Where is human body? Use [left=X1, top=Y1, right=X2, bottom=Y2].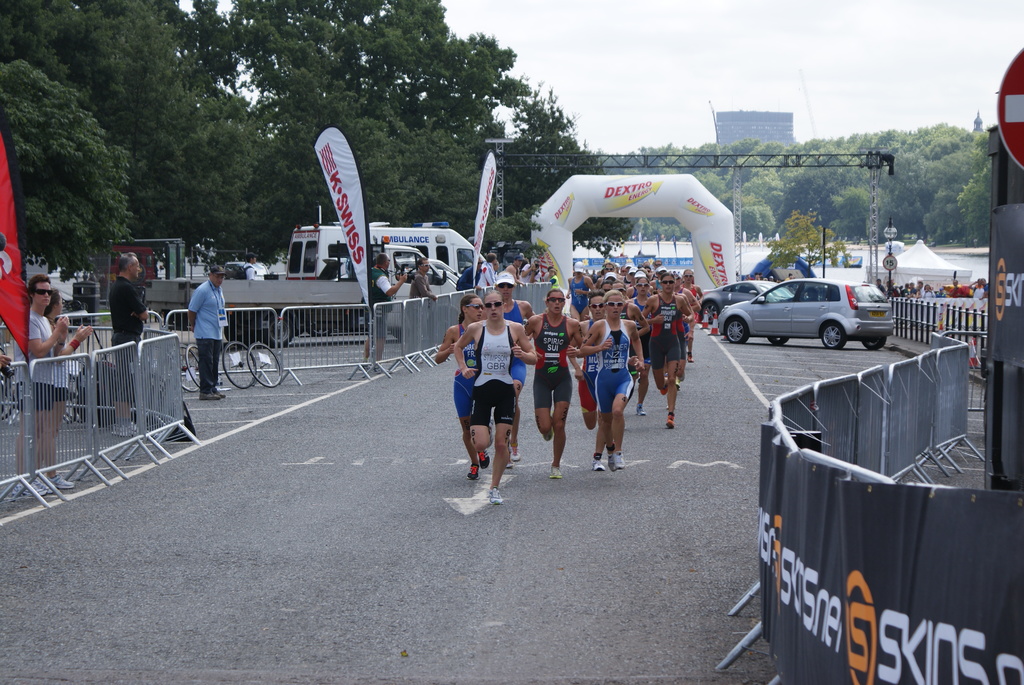
[left=400, top=272, right=436, bottom=363].
